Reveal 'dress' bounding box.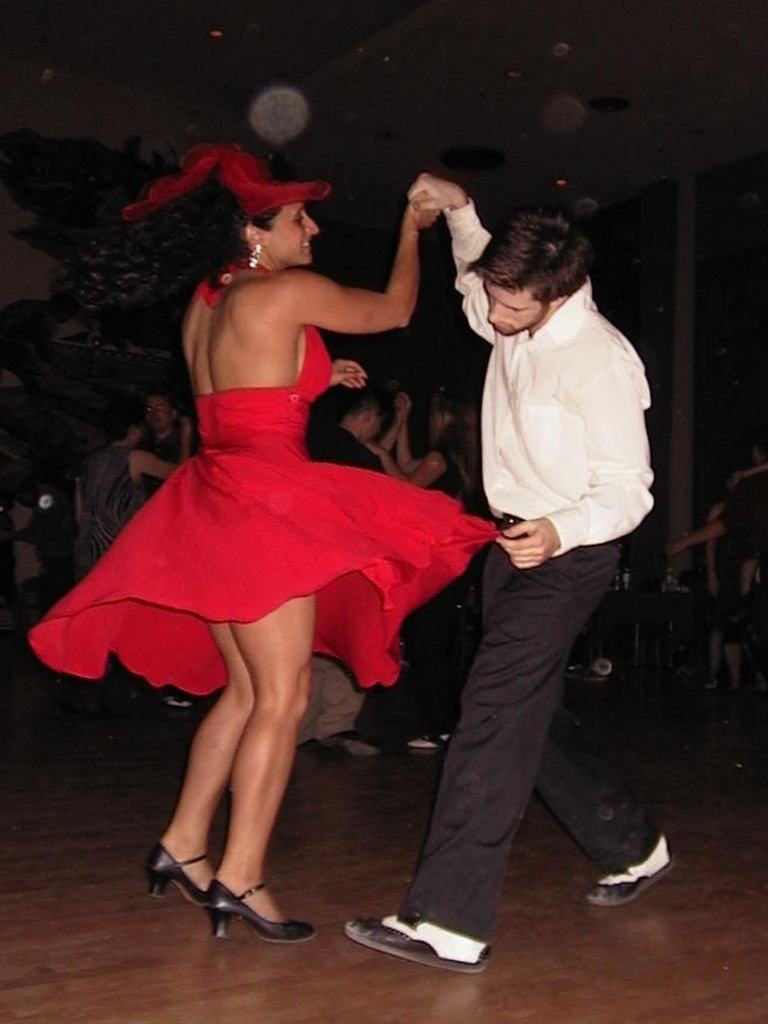
Revealed: (left=78, top=443, right=142, bottom=578).
